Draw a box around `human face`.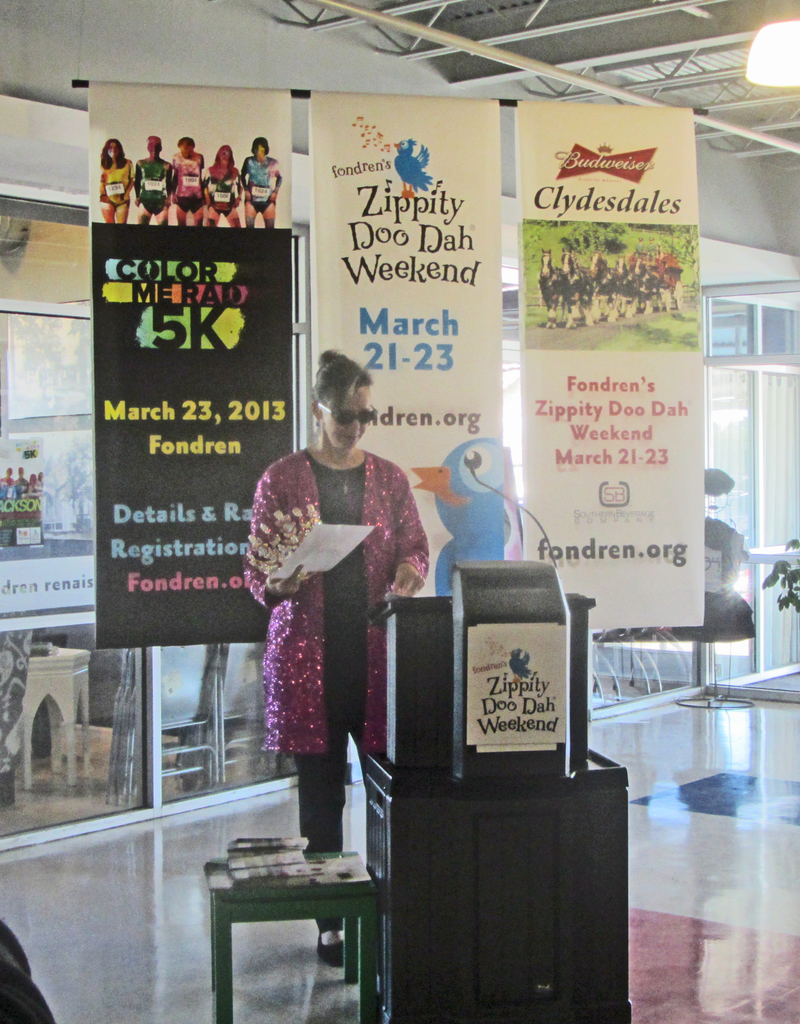
{"left": 179, "top": 139, "right": 196, "bottom": 156}.
